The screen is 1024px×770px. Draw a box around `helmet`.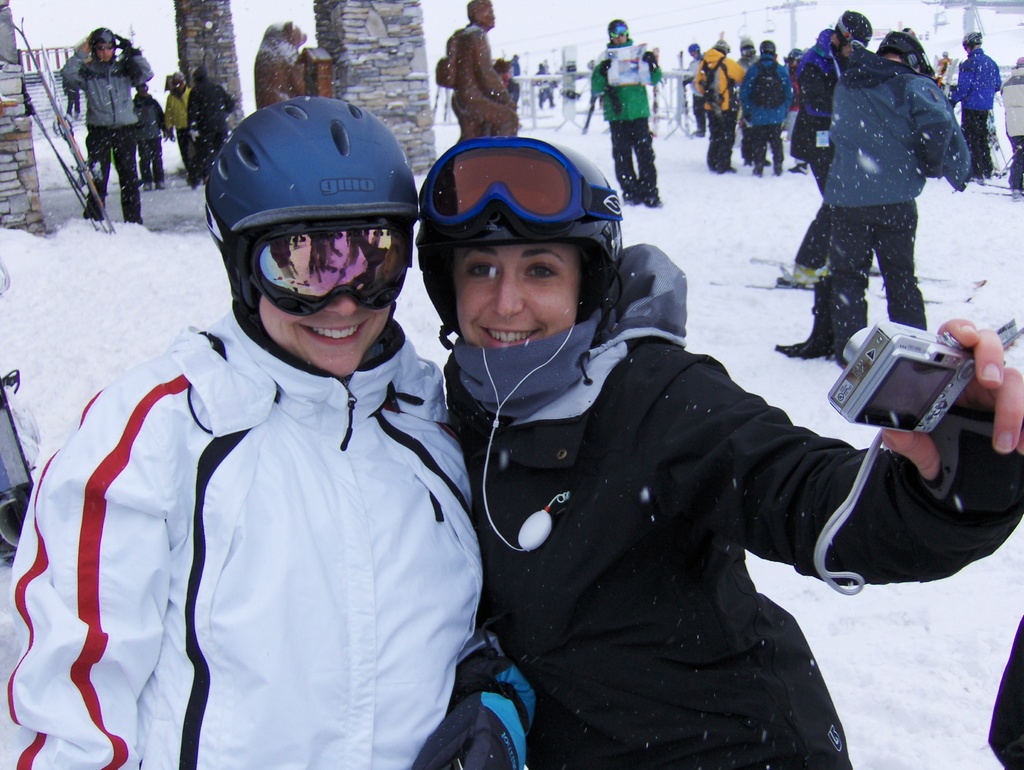
(420, 133, 623, 344).
